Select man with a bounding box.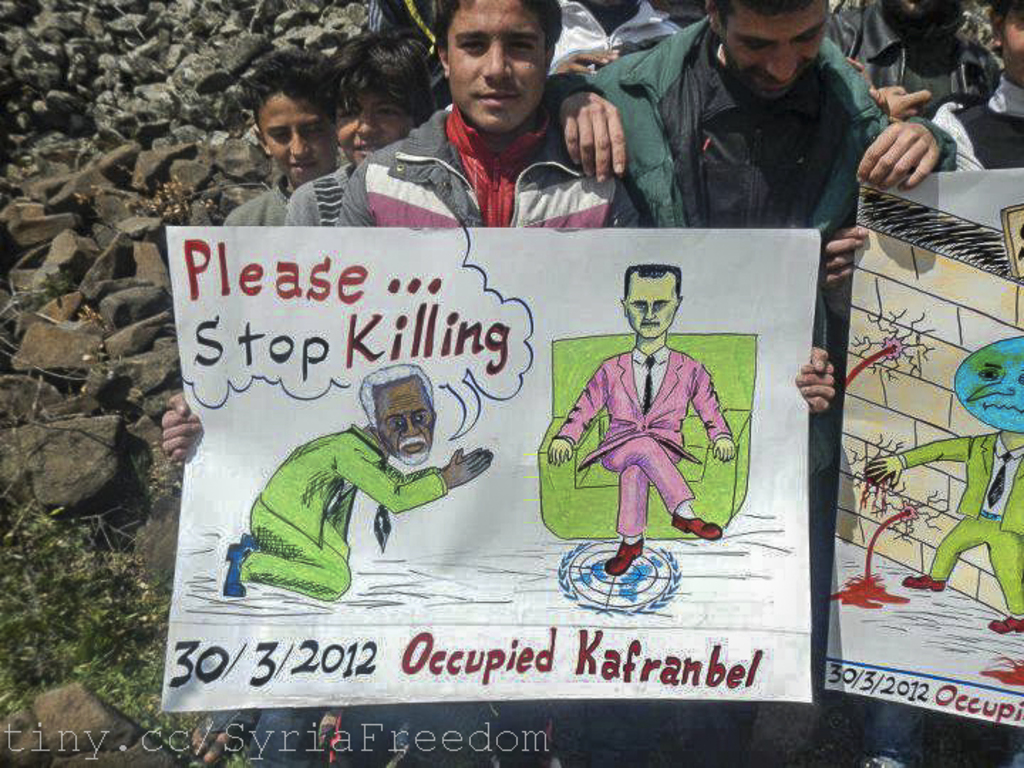
box(545, 260, 737, 585).
